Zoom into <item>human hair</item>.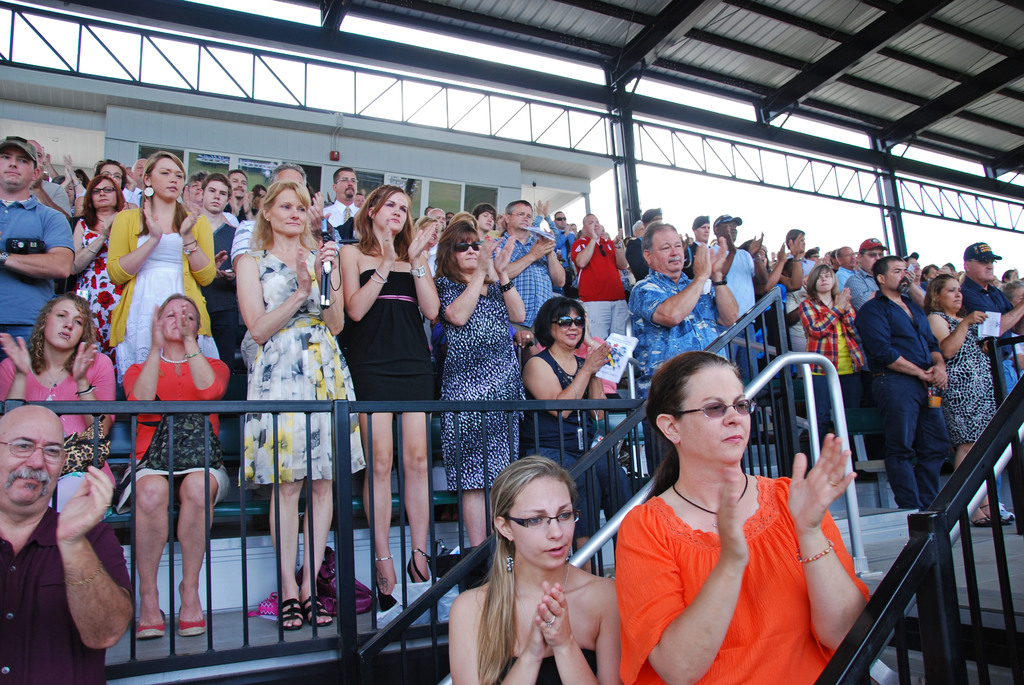
Zoom target: (x1=642, y1=350, x2=739, y2=505).
